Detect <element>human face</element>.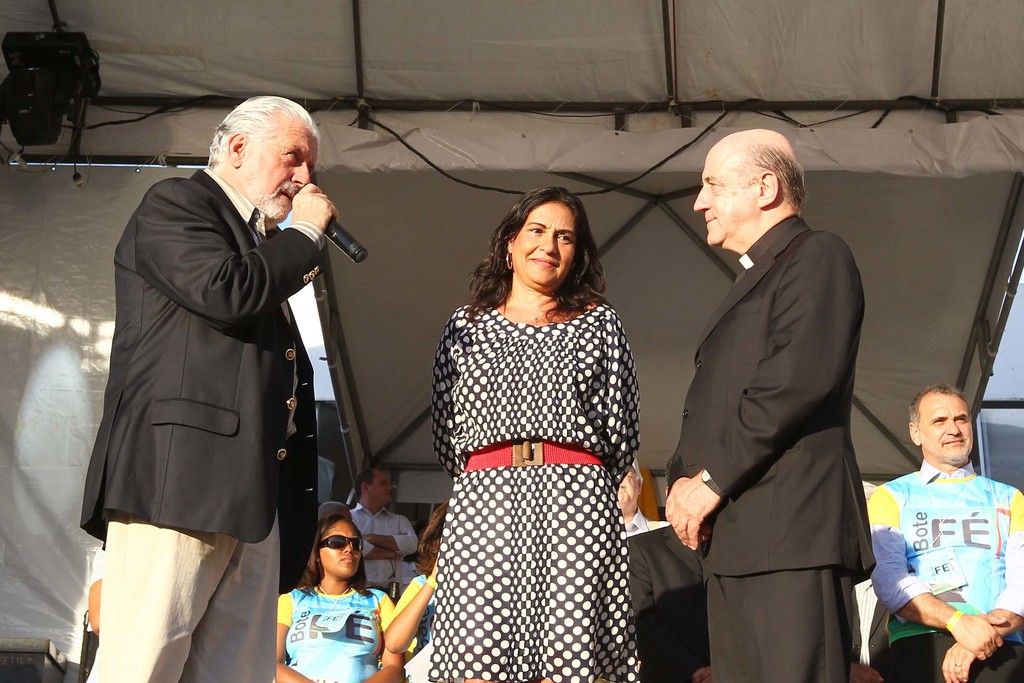
Detected at x1=509 y1=197 x2=583 y2=293.
